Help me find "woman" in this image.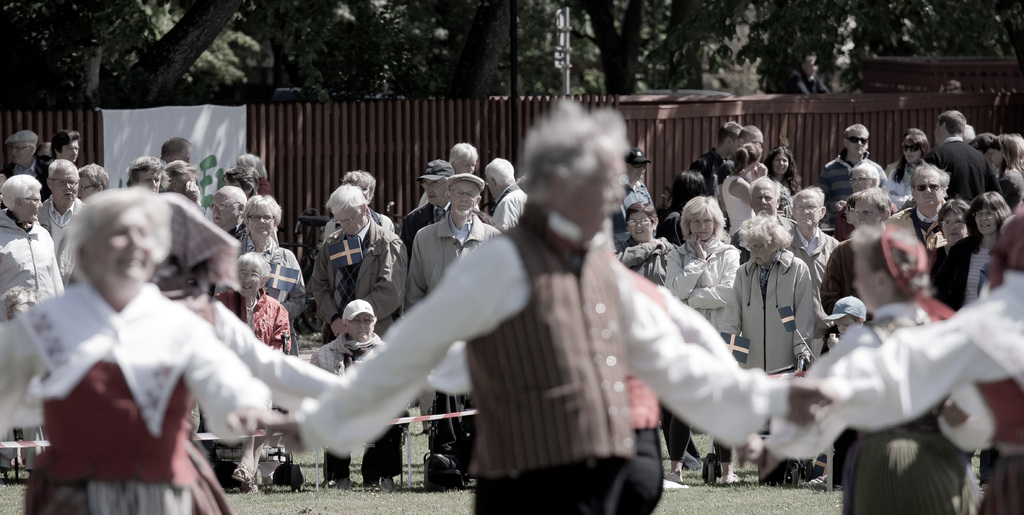
Found it: l=986, t=132, r=1023, b=215.
